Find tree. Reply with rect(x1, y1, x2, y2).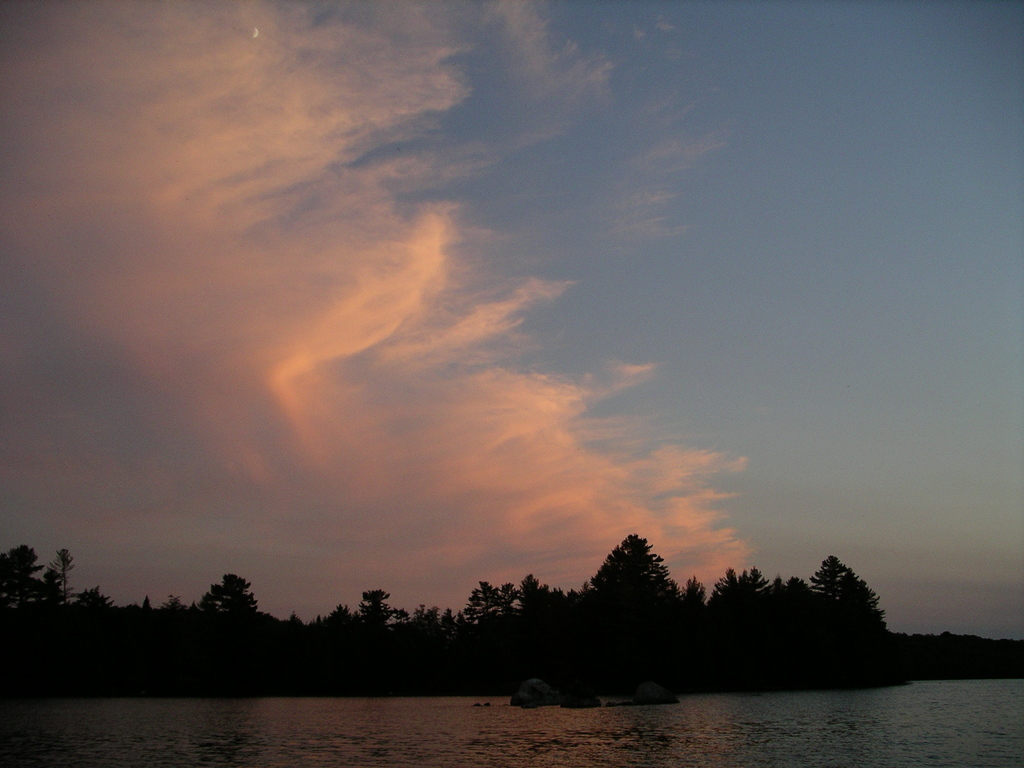
rect(187, 572, 260, 627).
